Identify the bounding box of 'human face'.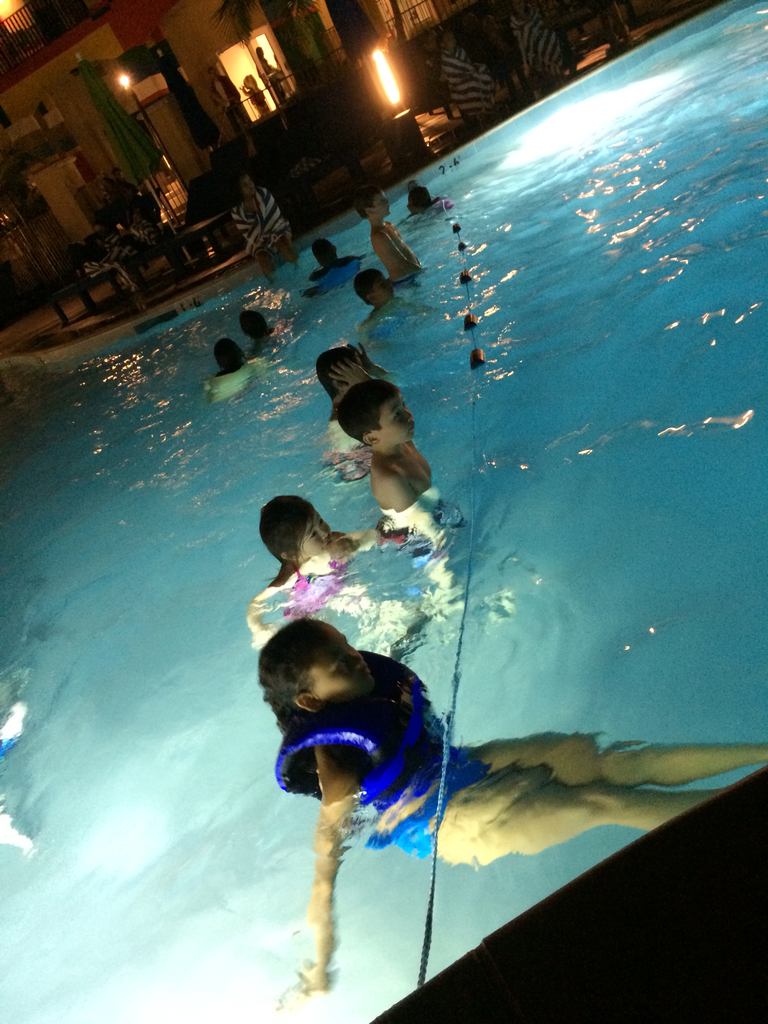
crop(376, 384, 416, 445).
